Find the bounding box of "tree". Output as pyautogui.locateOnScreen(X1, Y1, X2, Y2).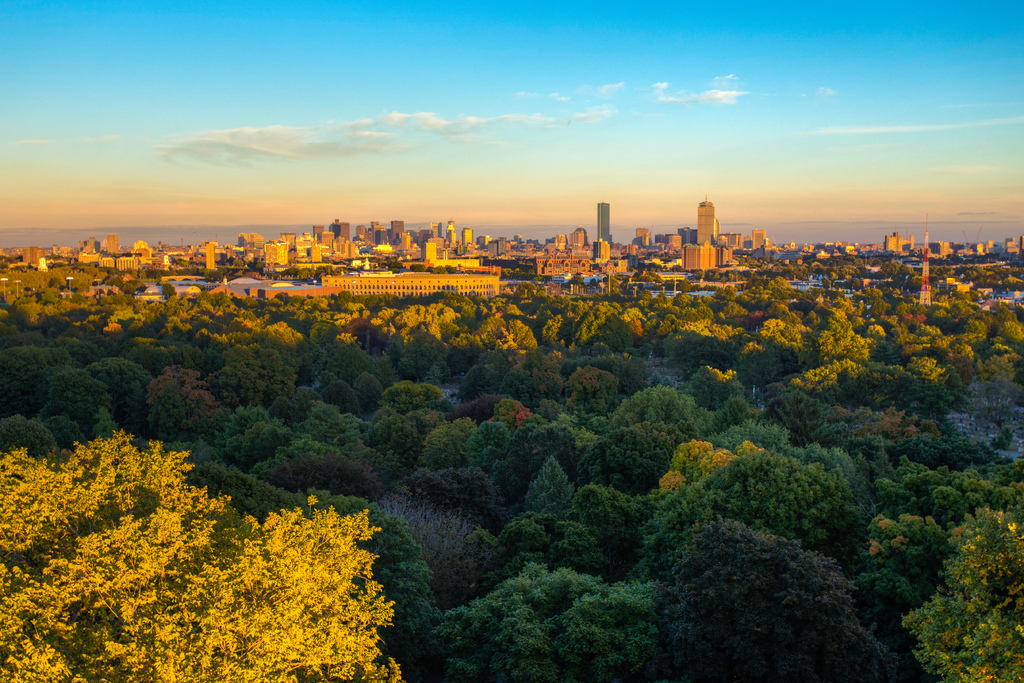
pyautogui.locateOnScreen(873, 310, 947, 360).
